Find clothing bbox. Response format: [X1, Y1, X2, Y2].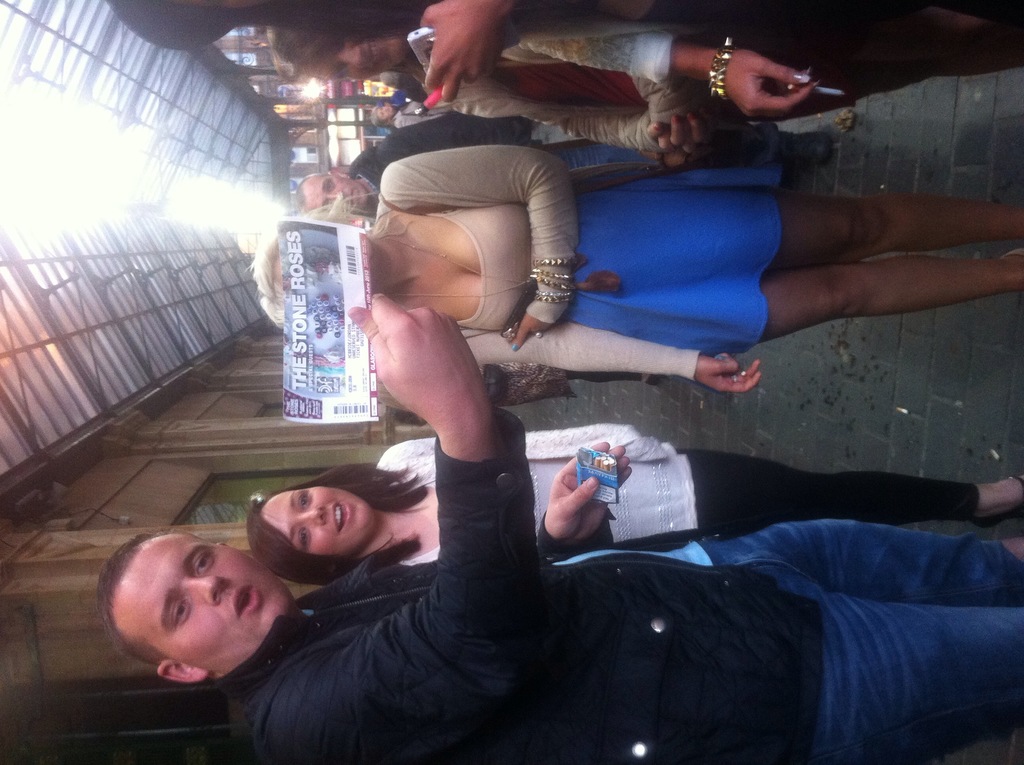
[364, 140, 785, 391].
